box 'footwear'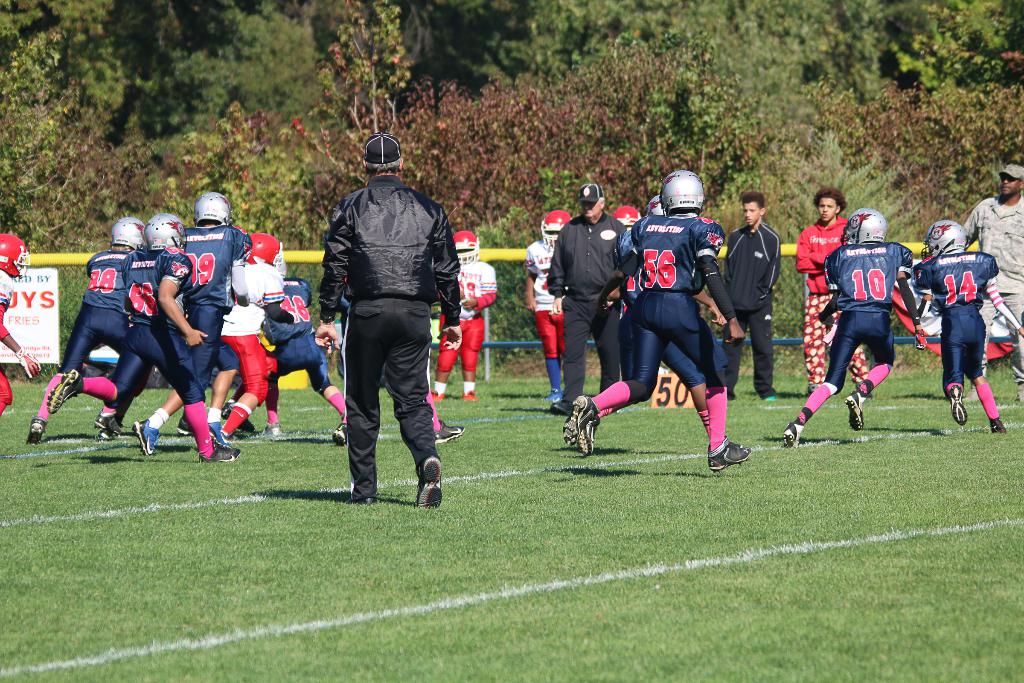
464, 390, 477, 401
